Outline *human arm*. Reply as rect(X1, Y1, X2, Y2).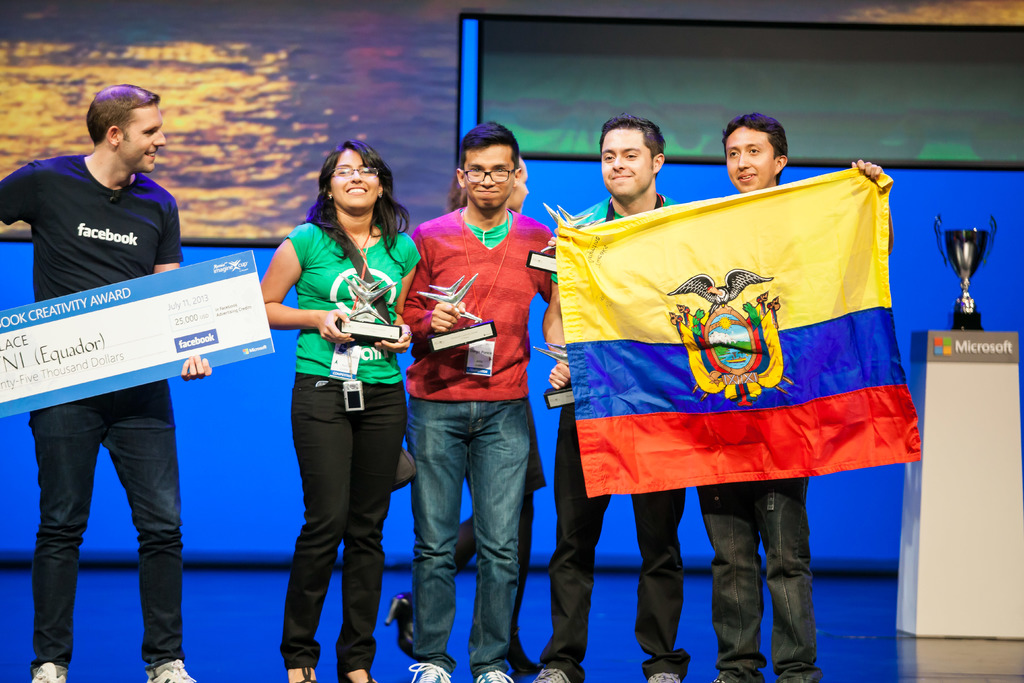
rect(847, 147, 913, 230).
